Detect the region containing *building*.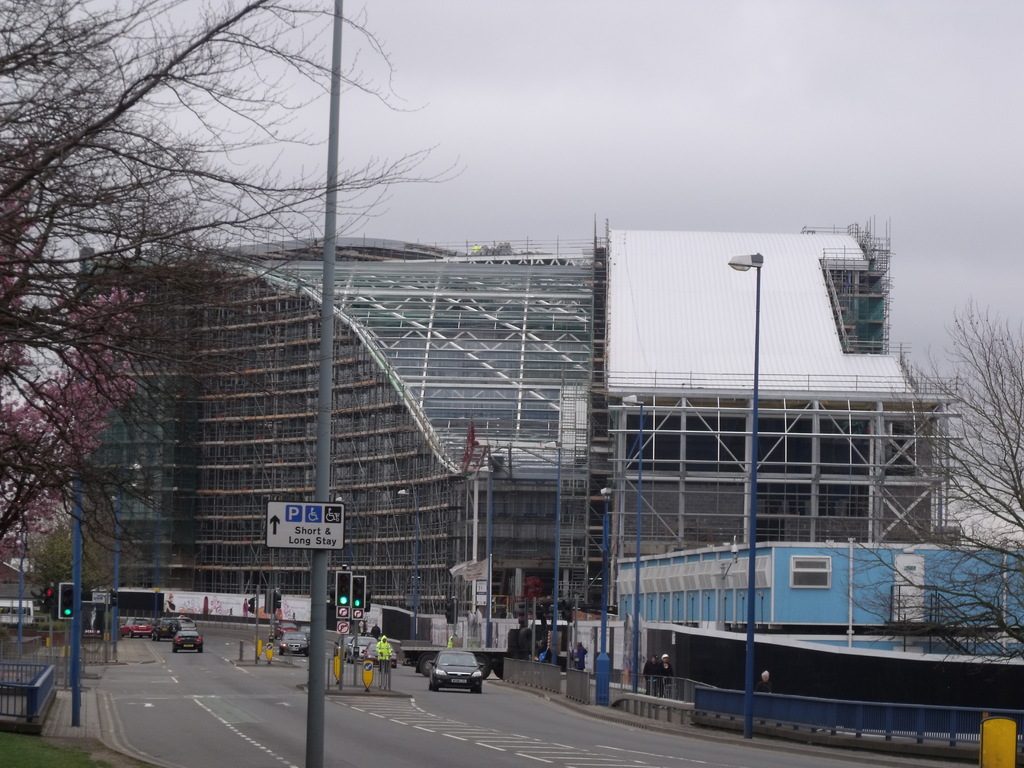
<bbox>612, 540, 1023, 707</bbox>.
